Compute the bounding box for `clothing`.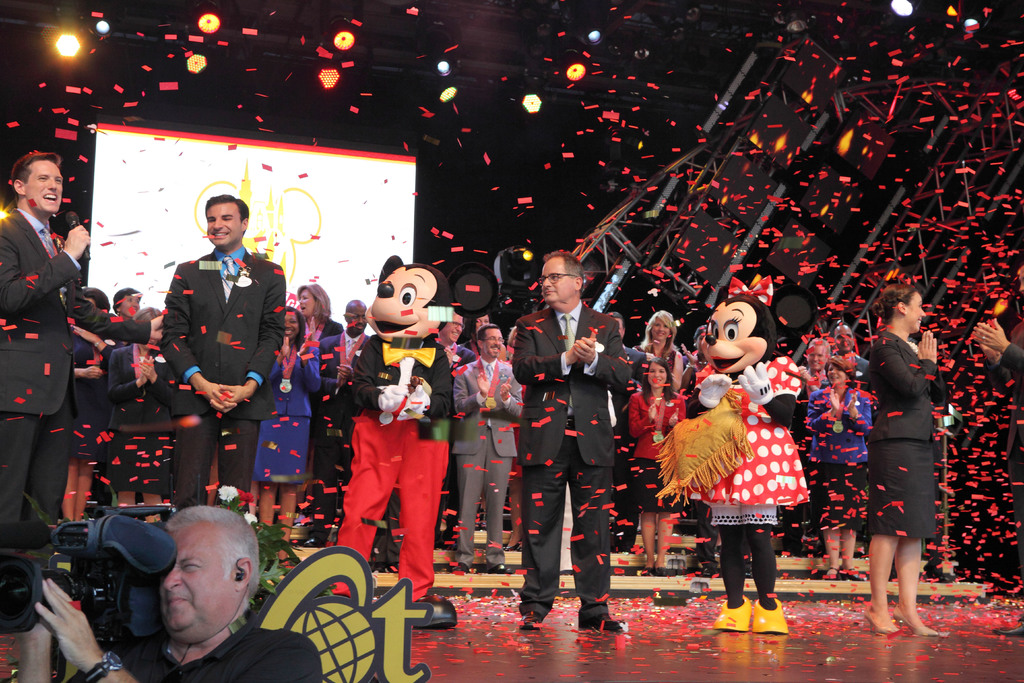
box=[985, 332, 1023, 581].
